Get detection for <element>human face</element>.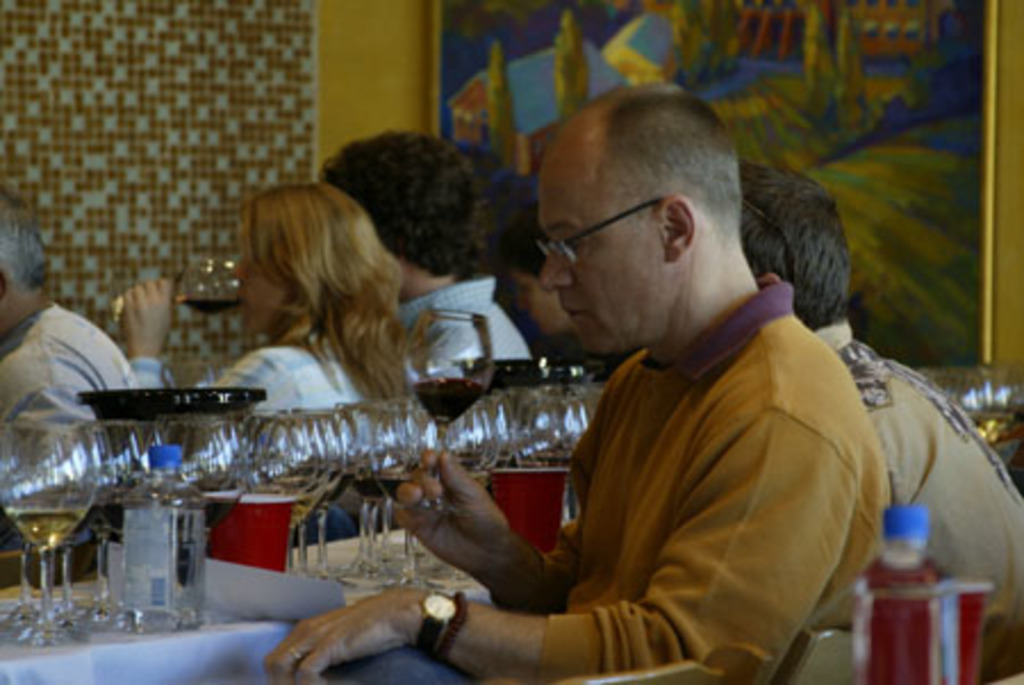
Detection: (537, 155, 671, 357).
